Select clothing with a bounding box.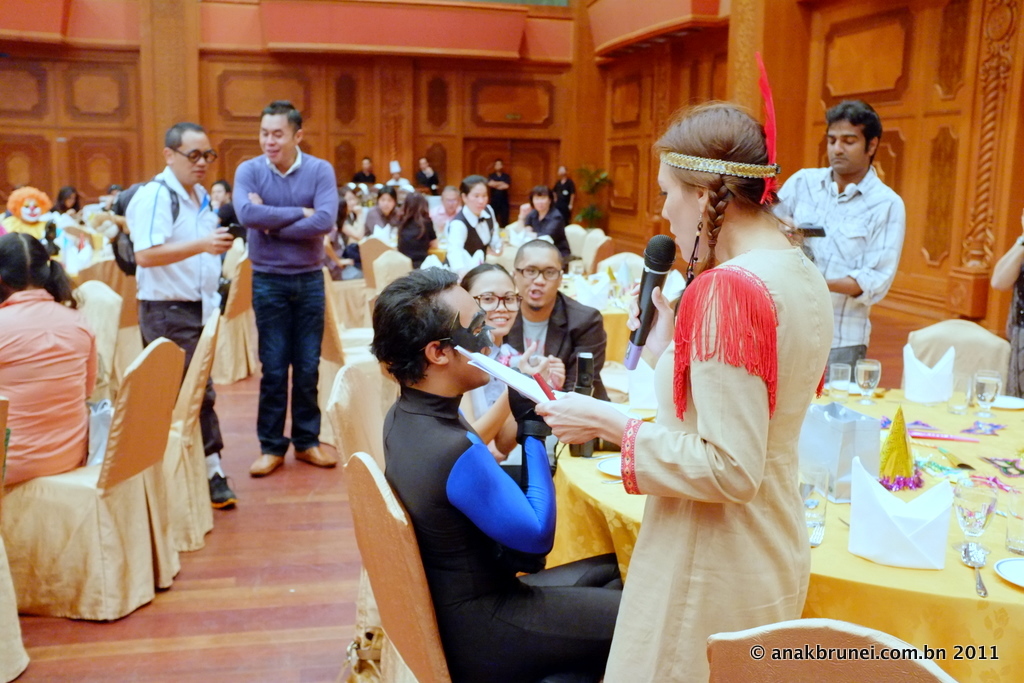
rect(387, 172, 415, 190).
